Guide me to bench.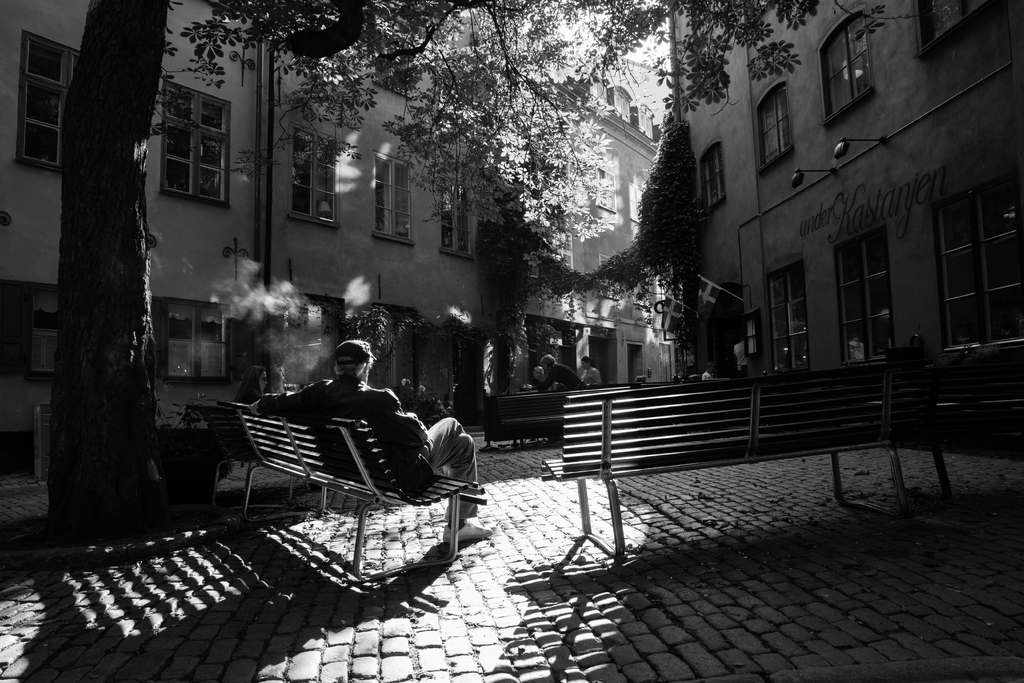
Guidance: <box>190,397,305,520</box>.
